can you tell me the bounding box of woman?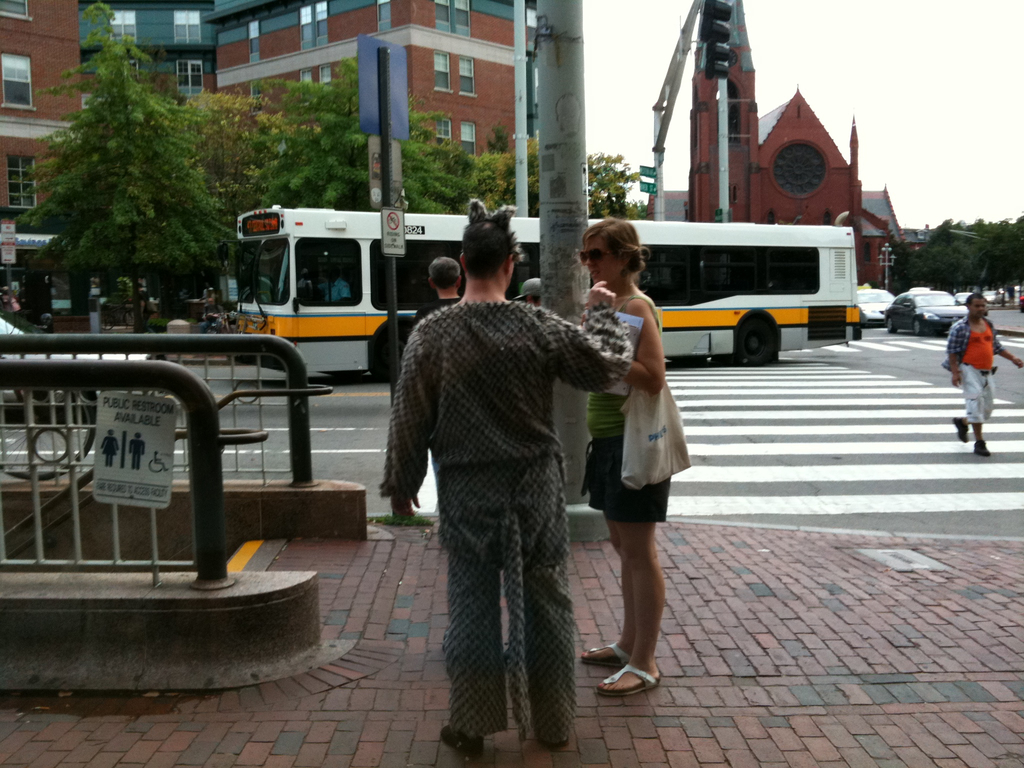
rect(382, 199, 635, 757).
